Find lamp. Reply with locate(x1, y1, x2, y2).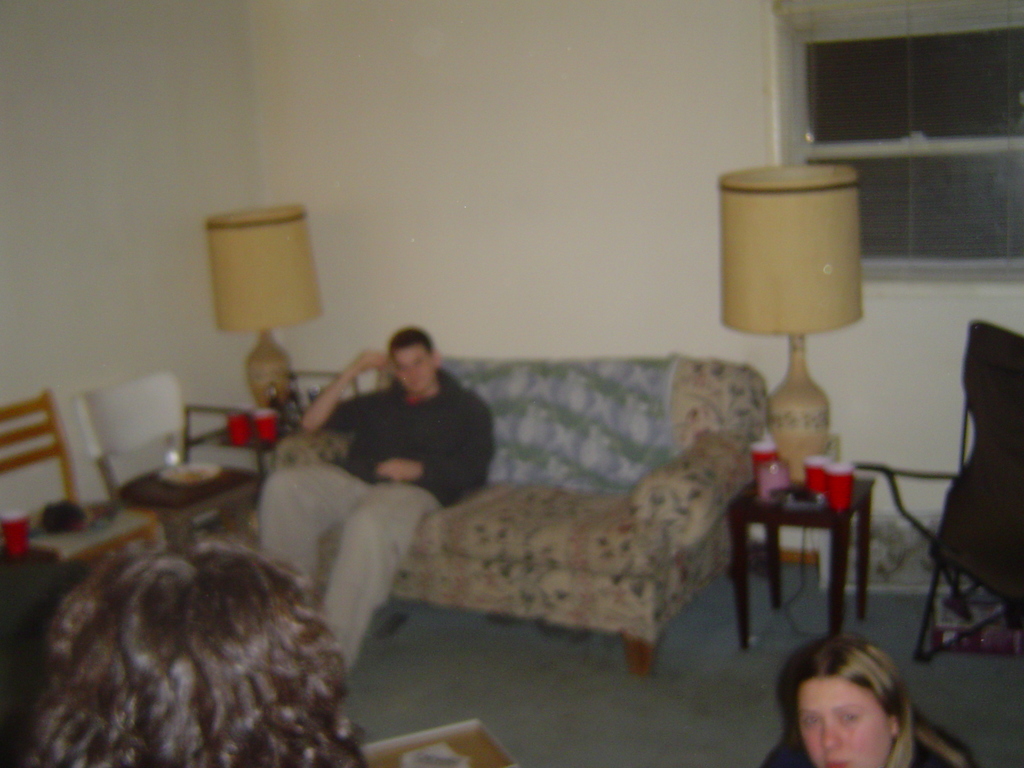
locate(717, 163, 860, 486).
